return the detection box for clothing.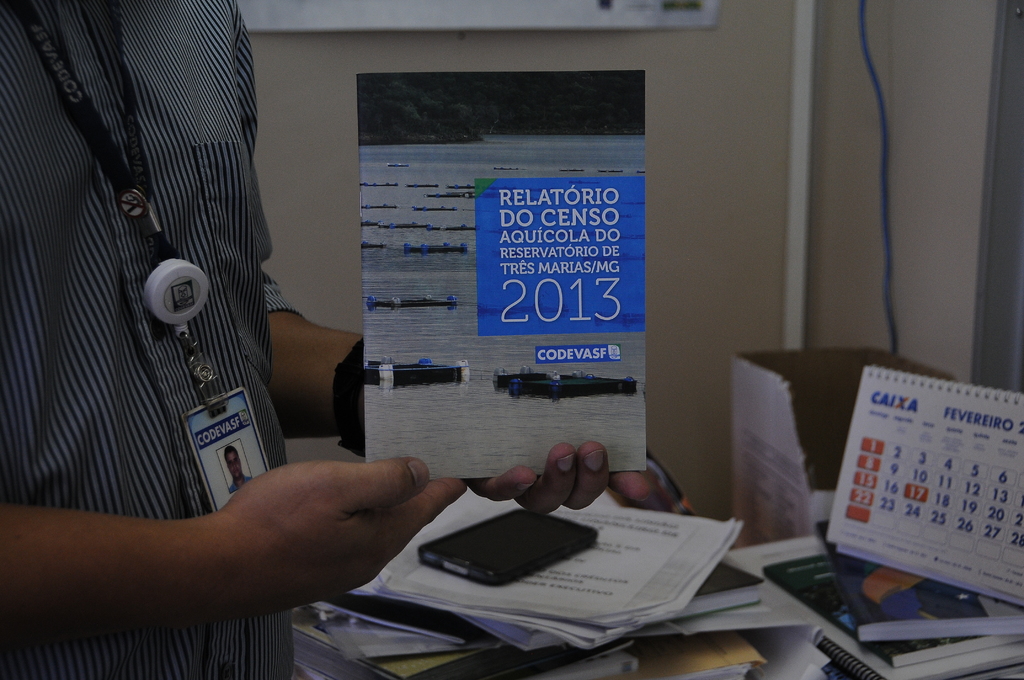
(0,0,293,679).
